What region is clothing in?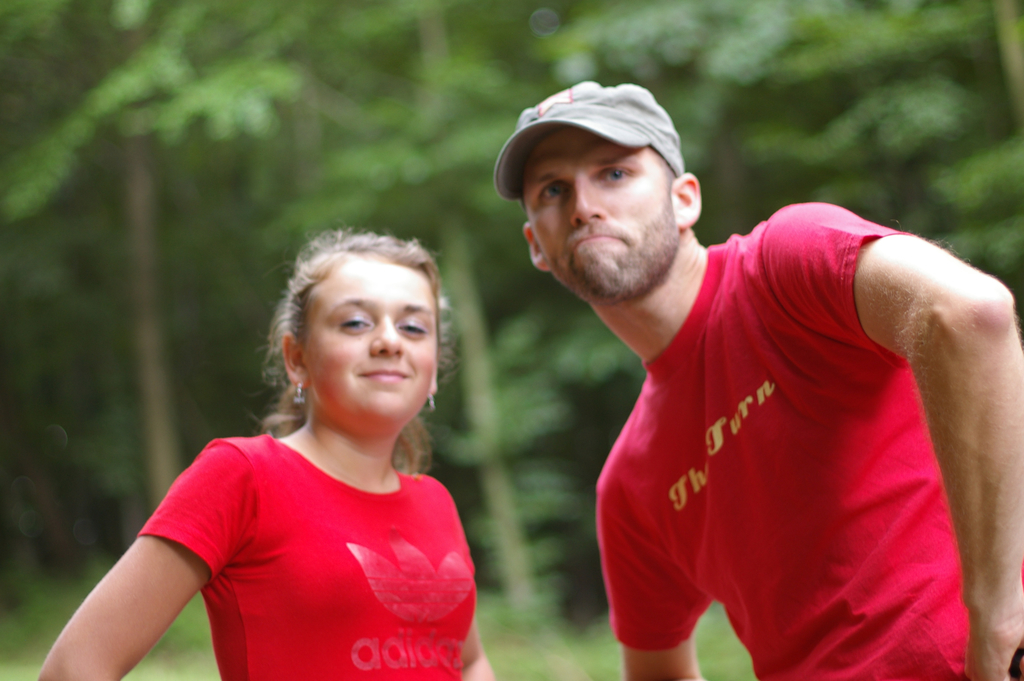
(135,426,481,680).
